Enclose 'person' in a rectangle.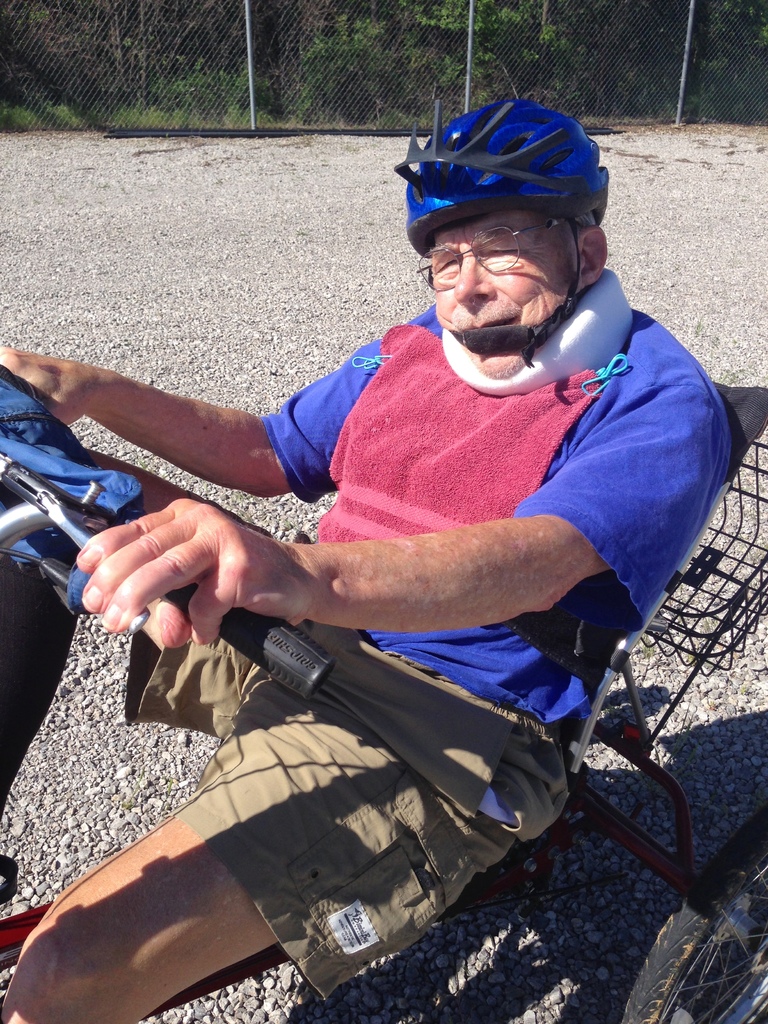
[left=0, top=99, right=730, bottom=1023].
